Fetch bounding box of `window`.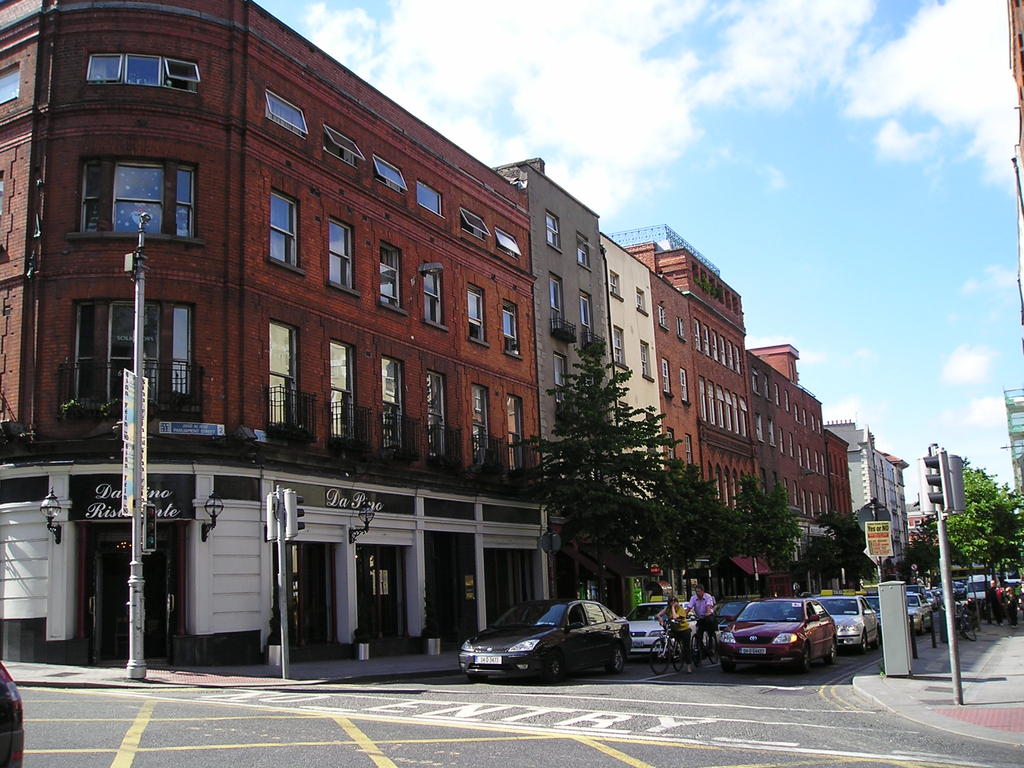
Bbox: {"x1": 491, "y1": 232, "x2": 527, "y2": 262}.
